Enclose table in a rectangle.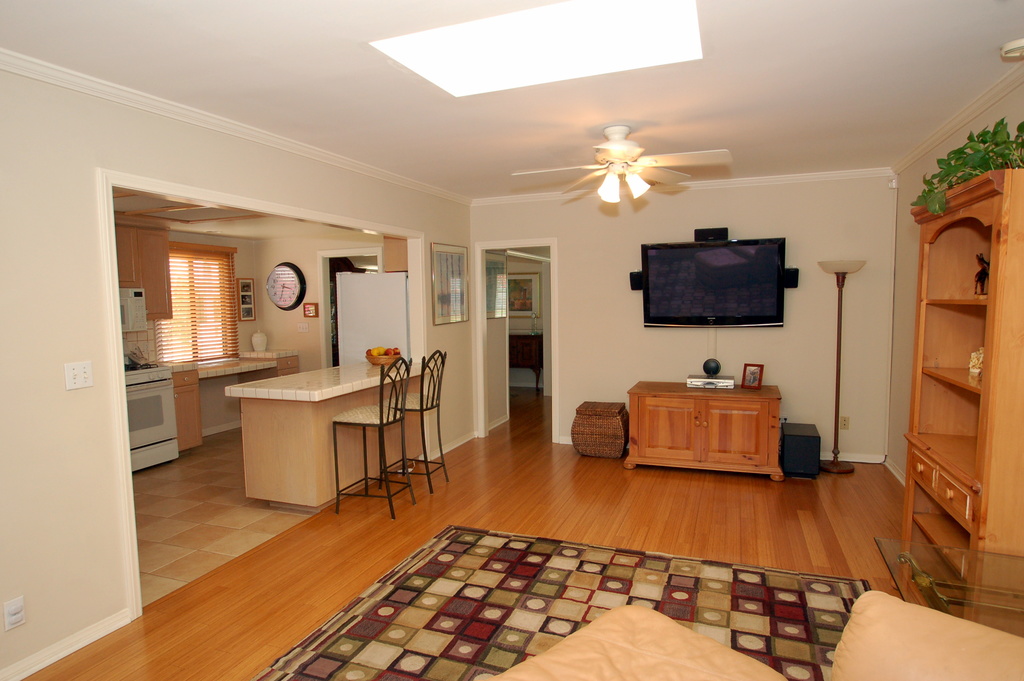
(x1=624, y1=377, x2=783, y2=482).
